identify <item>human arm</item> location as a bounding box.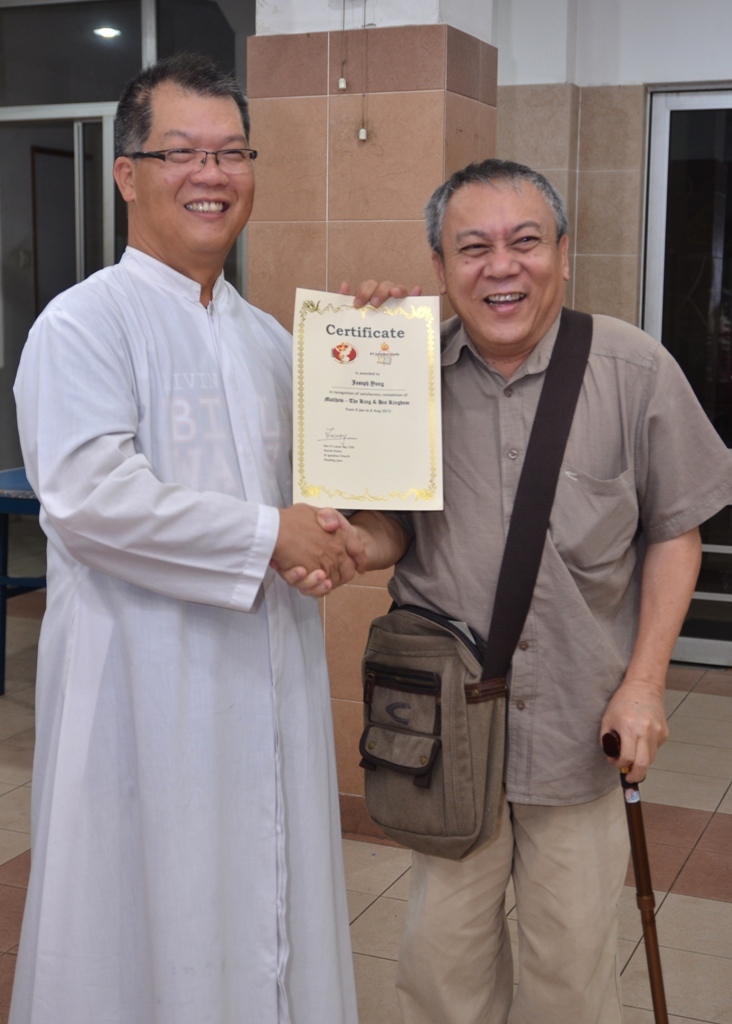
(x1=261, y1=374, x2=440, y2=606).
